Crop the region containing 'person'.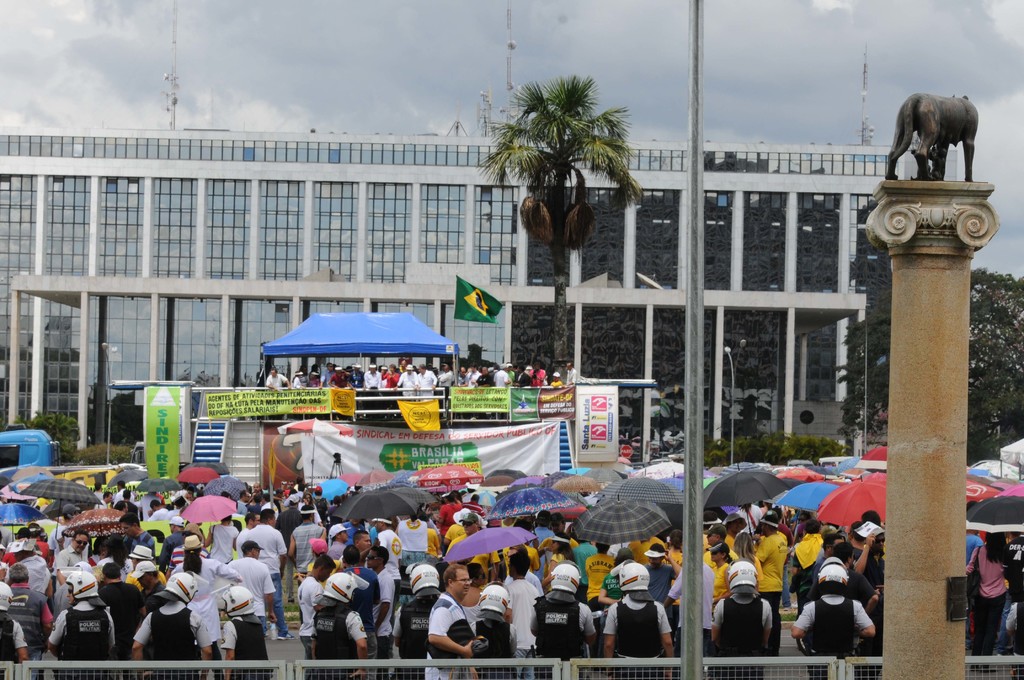
Crop region: locate(280, 505, 328, 574).
